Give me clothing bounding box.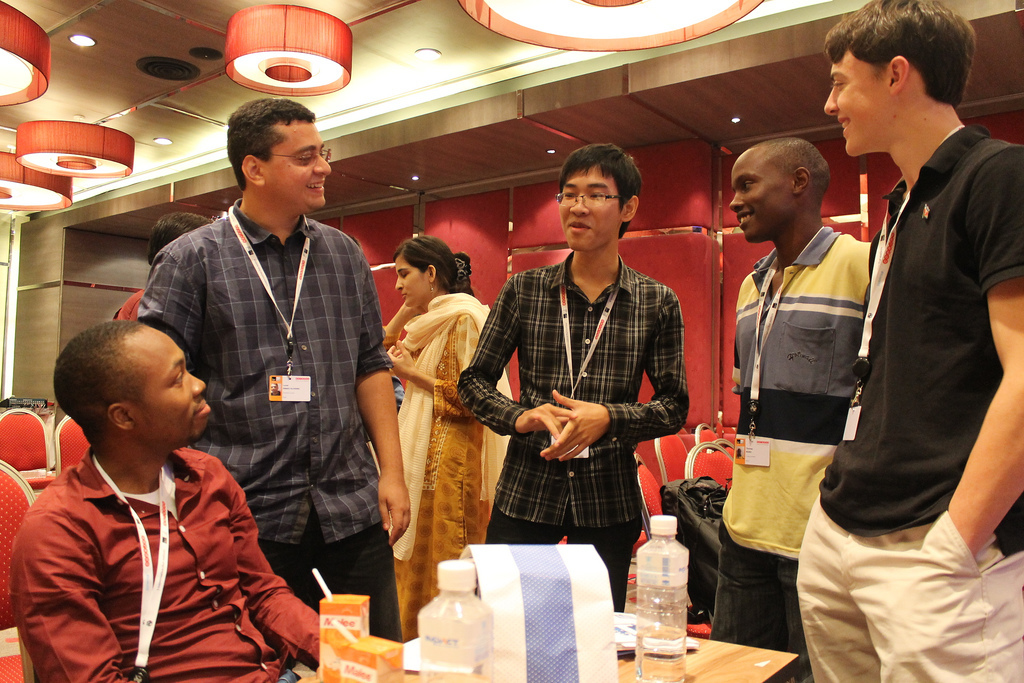
bbox=(456, 244, 701, 621).
